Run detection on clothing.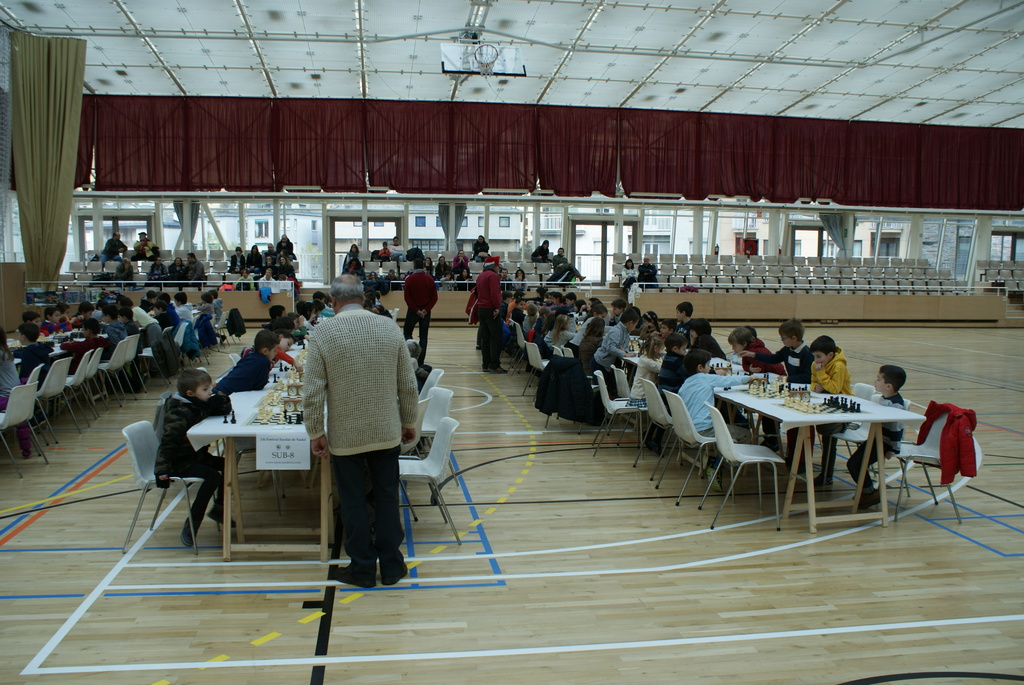
Result: [x1=531, y1=245, x2=548, y2=263].
